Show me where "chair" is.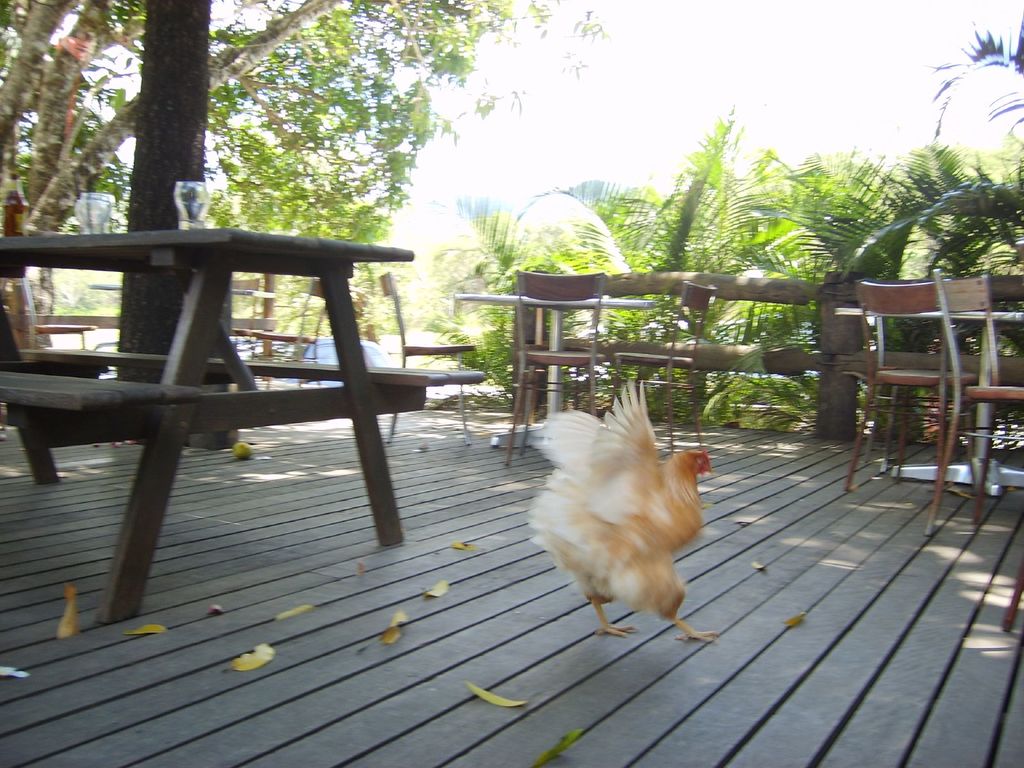
"chair" is at x1=375 y1=271 x2=488 y2=444.
